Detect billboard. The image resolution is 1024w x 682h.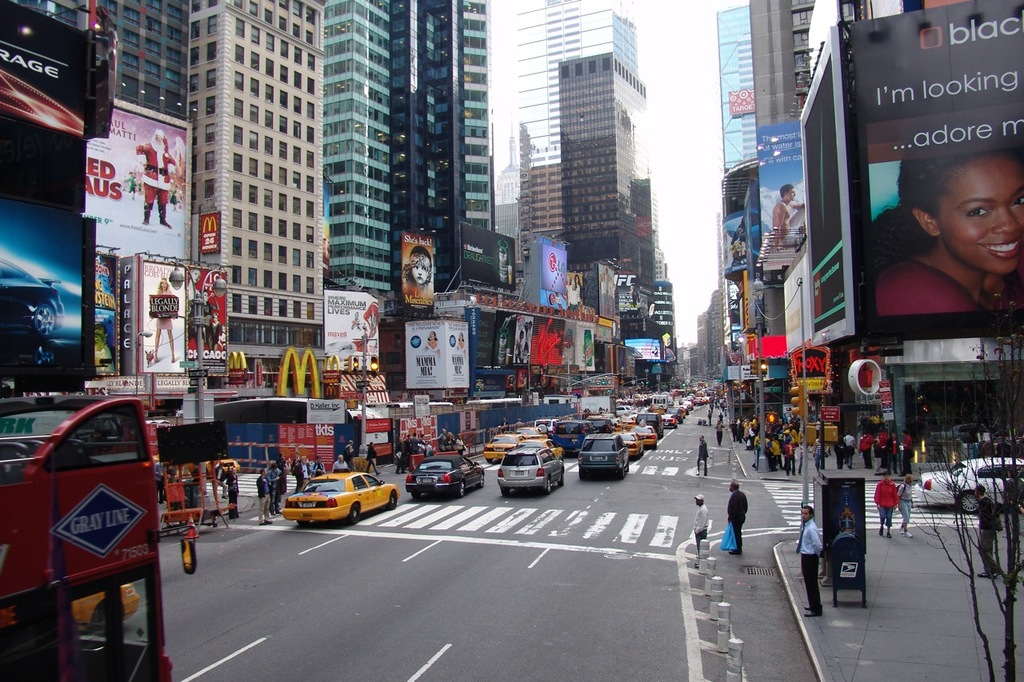
(left=798, top=43, right=856, bottom=338).
